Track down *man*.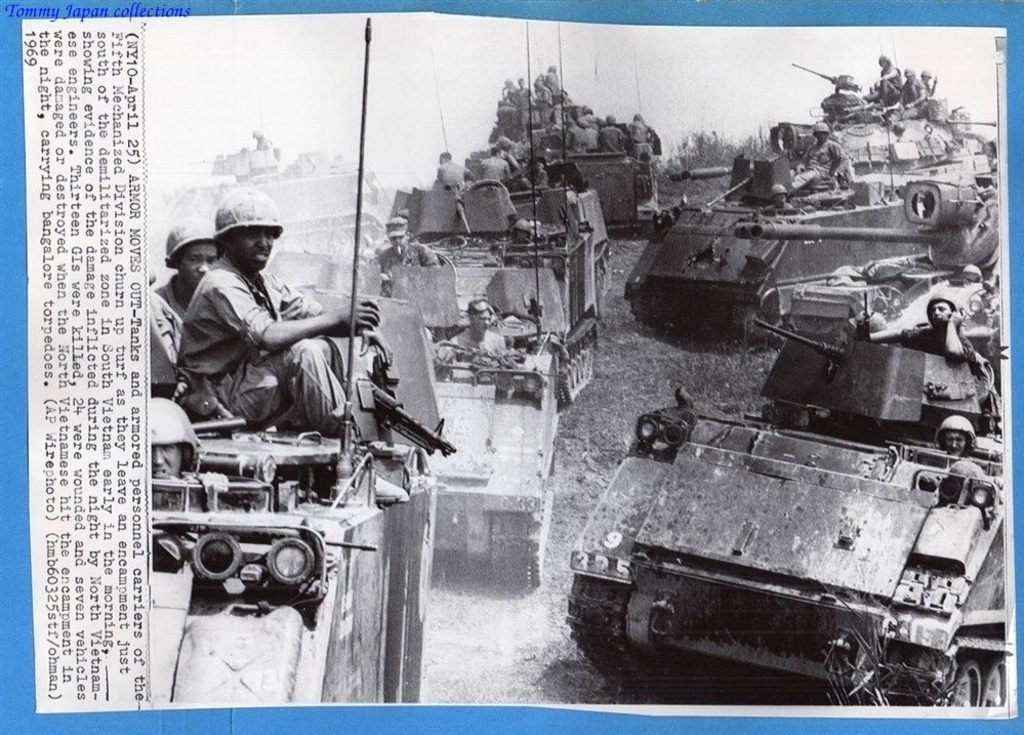
Tracked to region(627, 111, 648, 155).
